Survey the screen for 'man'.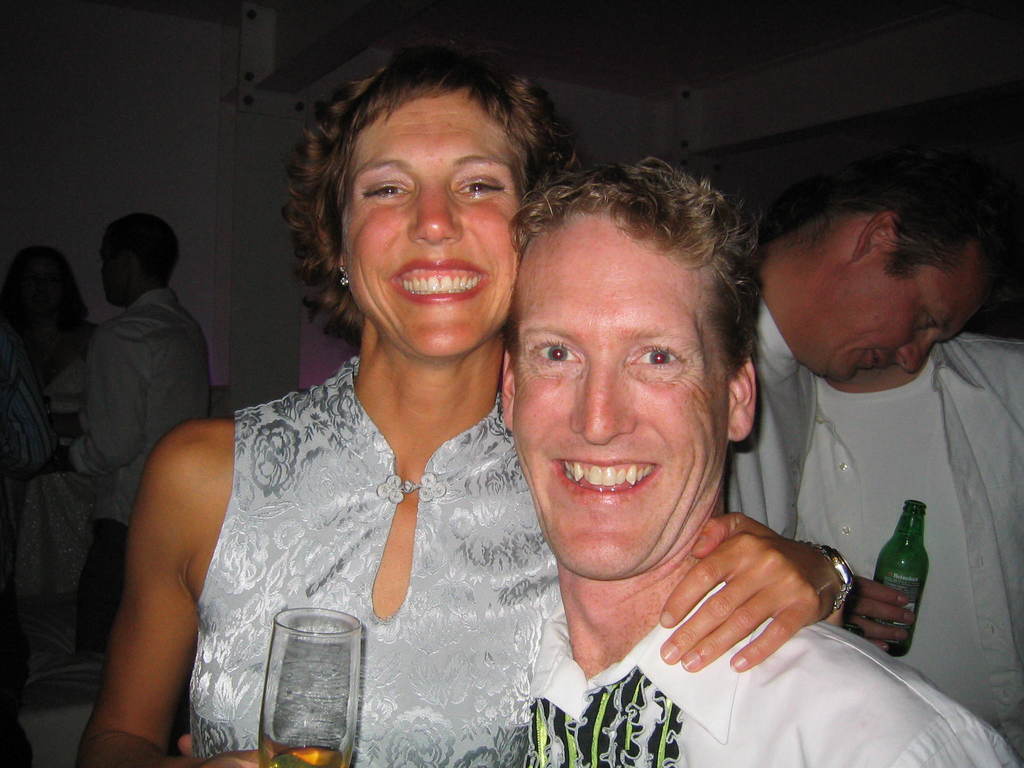
Survey found: detection(45, 209, 218, 651).
